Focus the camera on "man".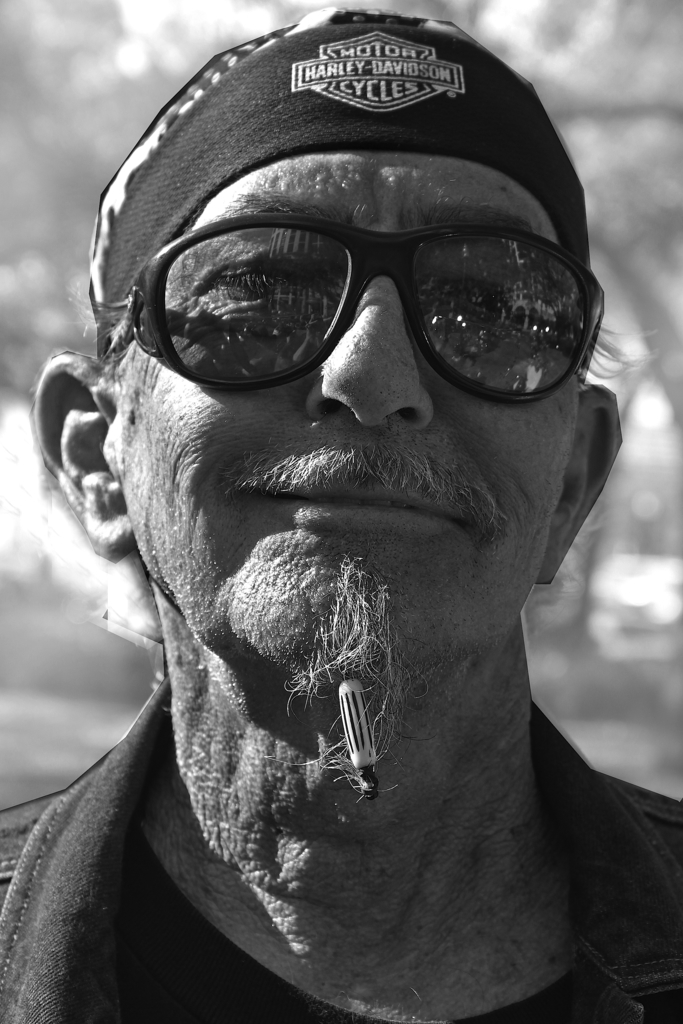
Focus region: (x1=0, y1=77, x2=682, y2=1023).
